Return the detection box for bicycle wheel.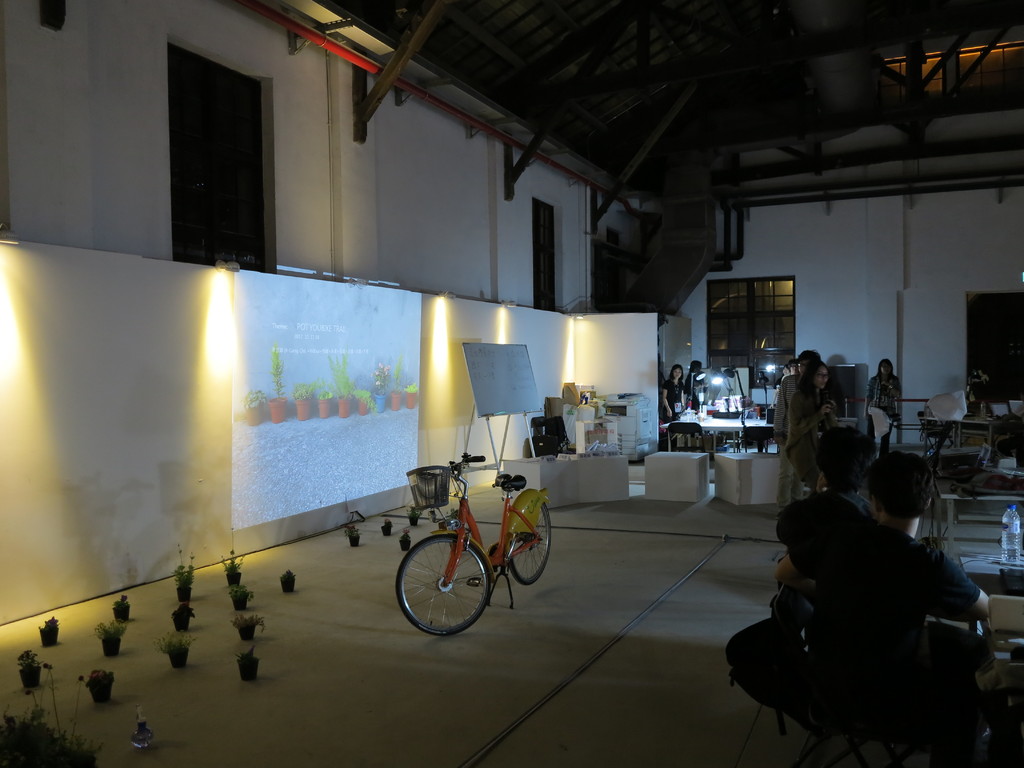
399:547:495:640.
